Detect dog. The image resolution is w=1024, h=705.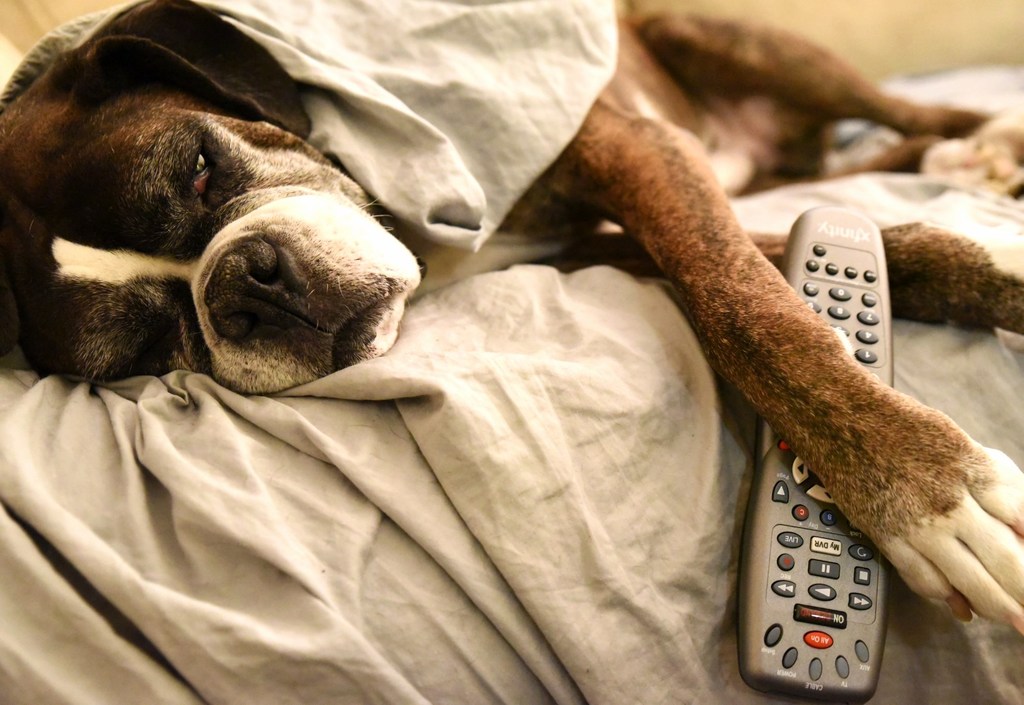
BBox(0, 0, 1023, 641).
